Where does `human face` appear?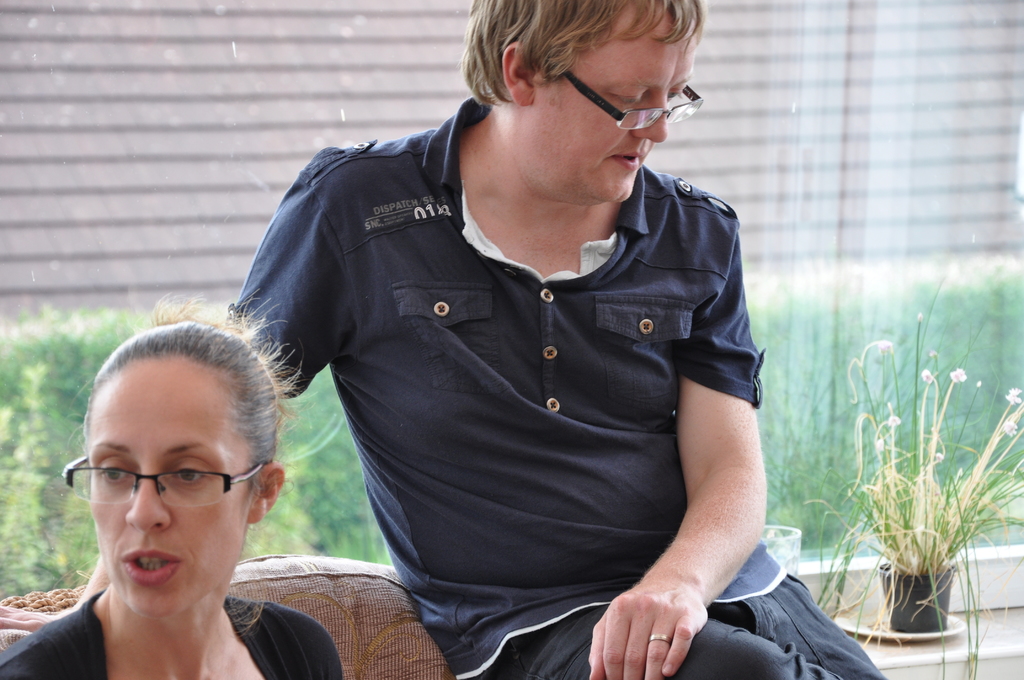
Appears at rect(539, 14, 707, 201).
